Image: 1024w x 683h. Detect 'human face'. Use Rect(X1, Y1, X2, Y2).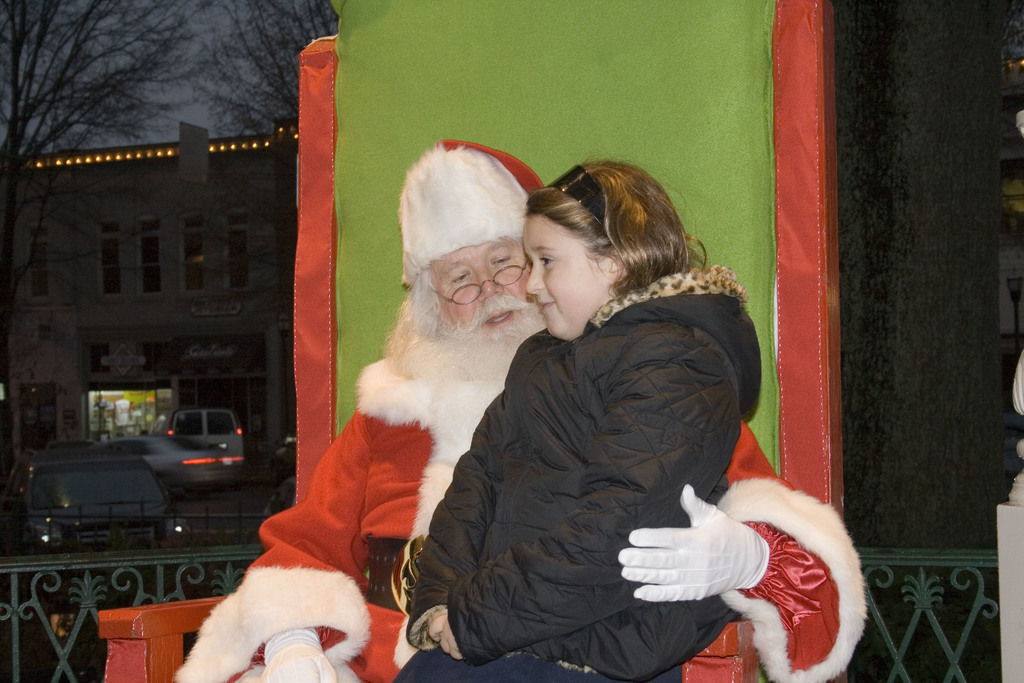
Rect(522, 212, 616, 341).
